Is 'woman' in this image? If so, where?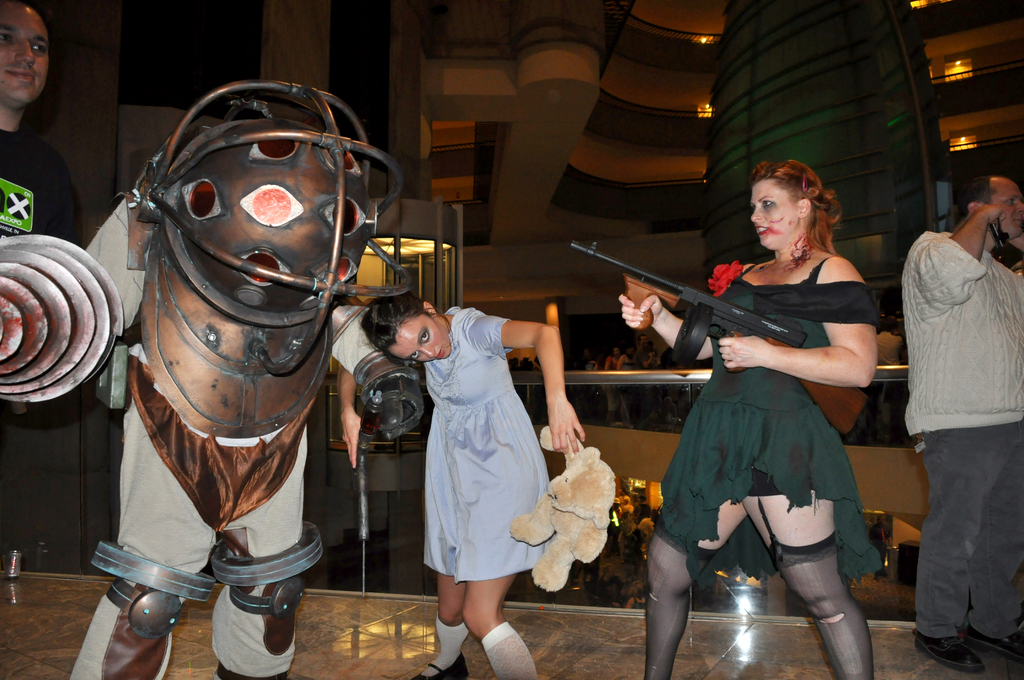
Yes, at {"left": 620, "top": 156, "right": 880, "bottom": 679}.
